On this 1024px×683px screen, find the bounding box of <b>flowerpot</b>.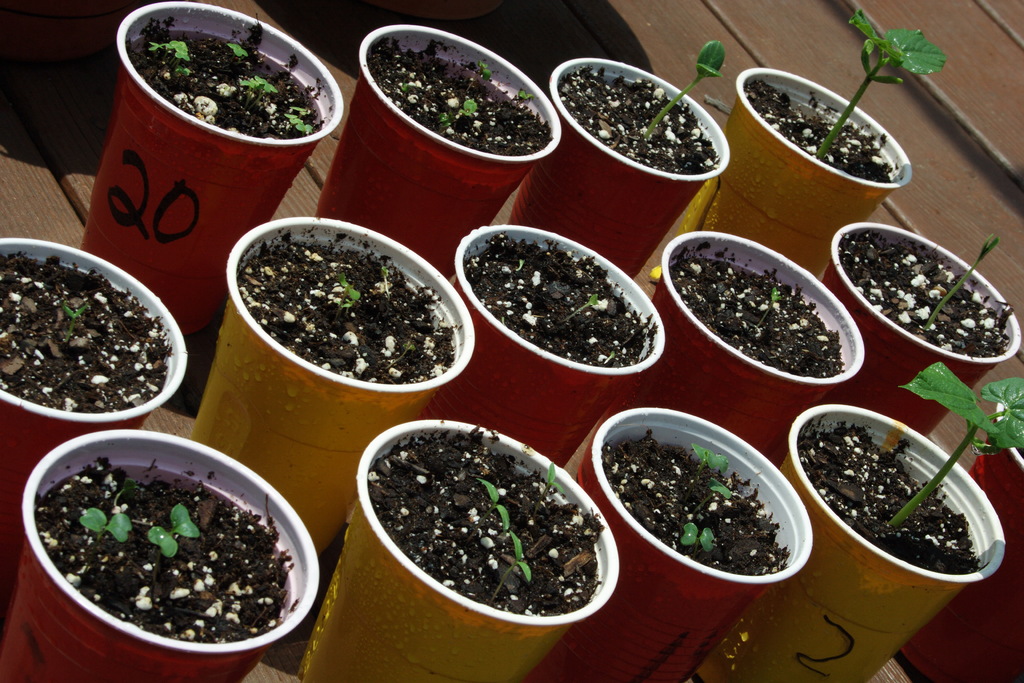
Bounding box: select_region(817, 220, 1022, 442).
